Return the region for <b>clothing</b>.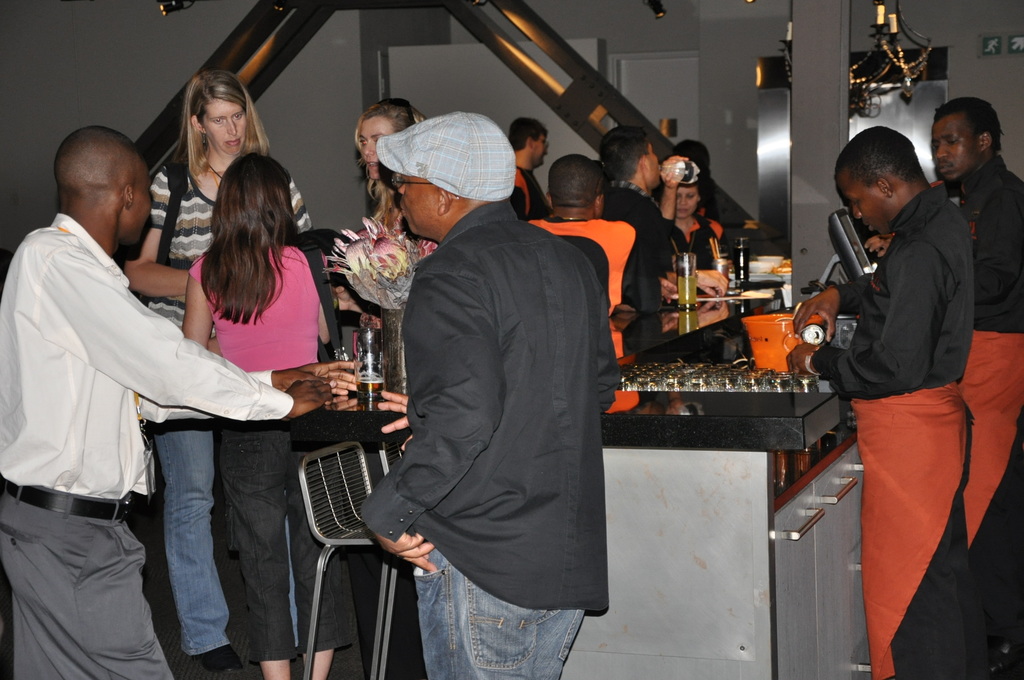
bbox=(0, 213, 279, 679).
